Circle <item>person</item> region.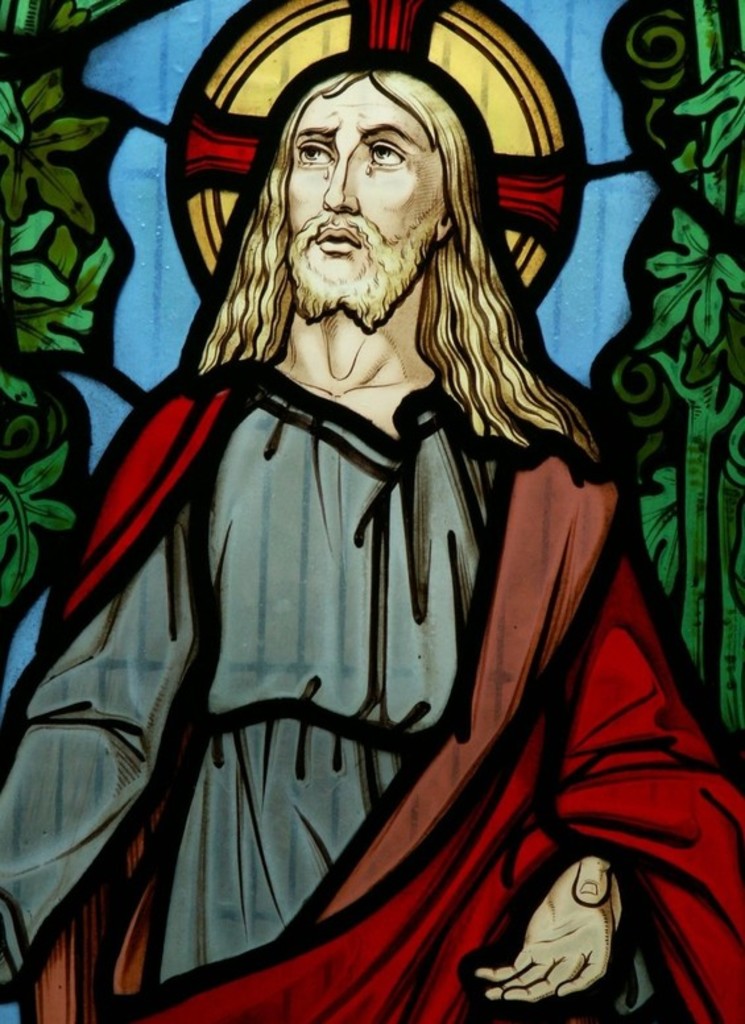
Region: bbox=[40, 156, 719, 1023].
